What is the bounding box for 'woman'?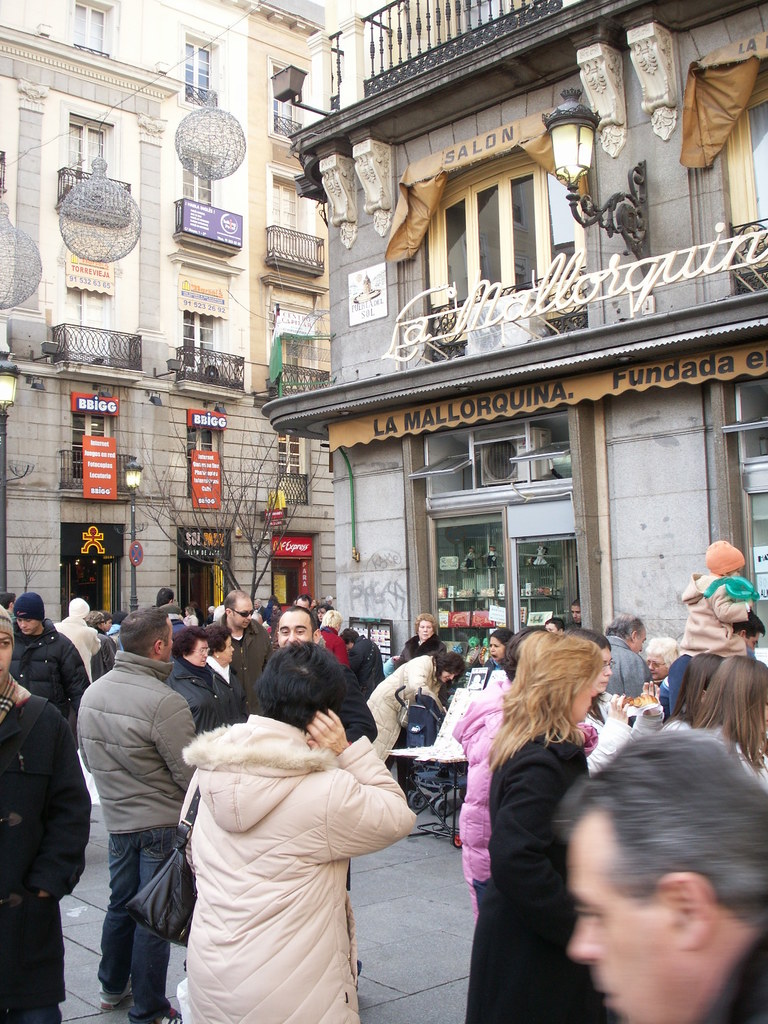
Rect(467, 622, 628, 1018).
